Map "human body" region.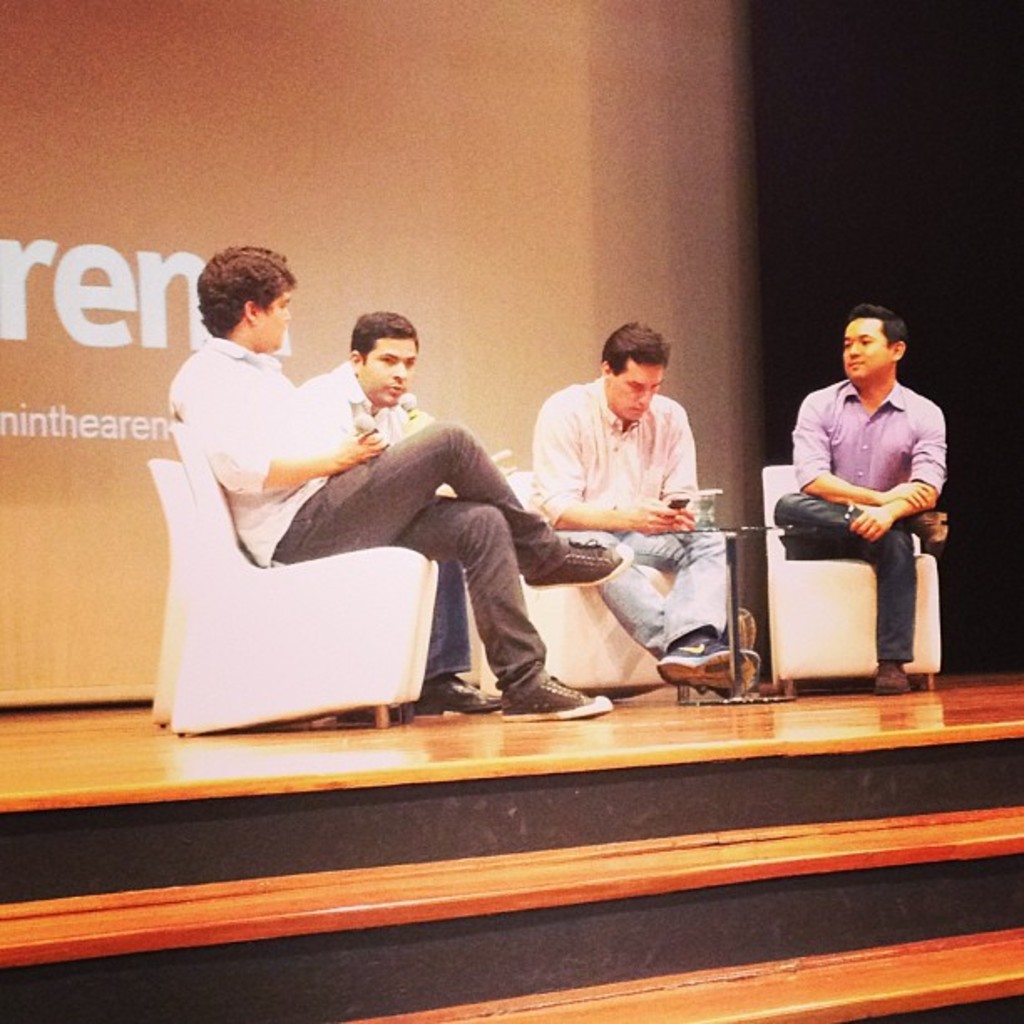
Mapped to rect(535, 376, 768, 716).
